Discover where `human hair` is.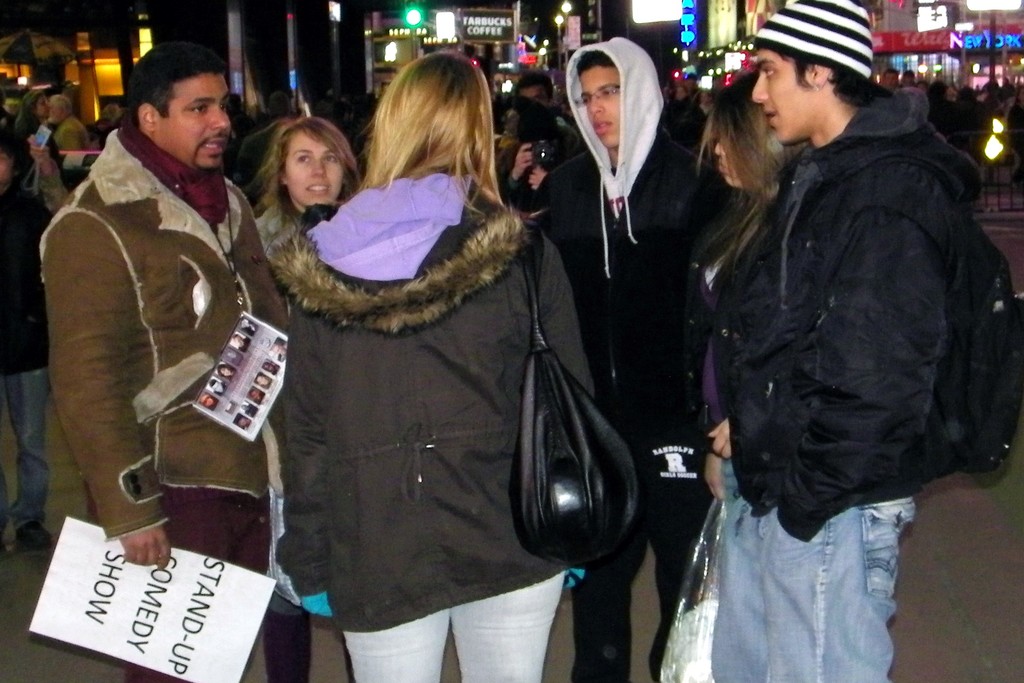
Discovered at [left=692, top=70, right=815, bottom=276].
